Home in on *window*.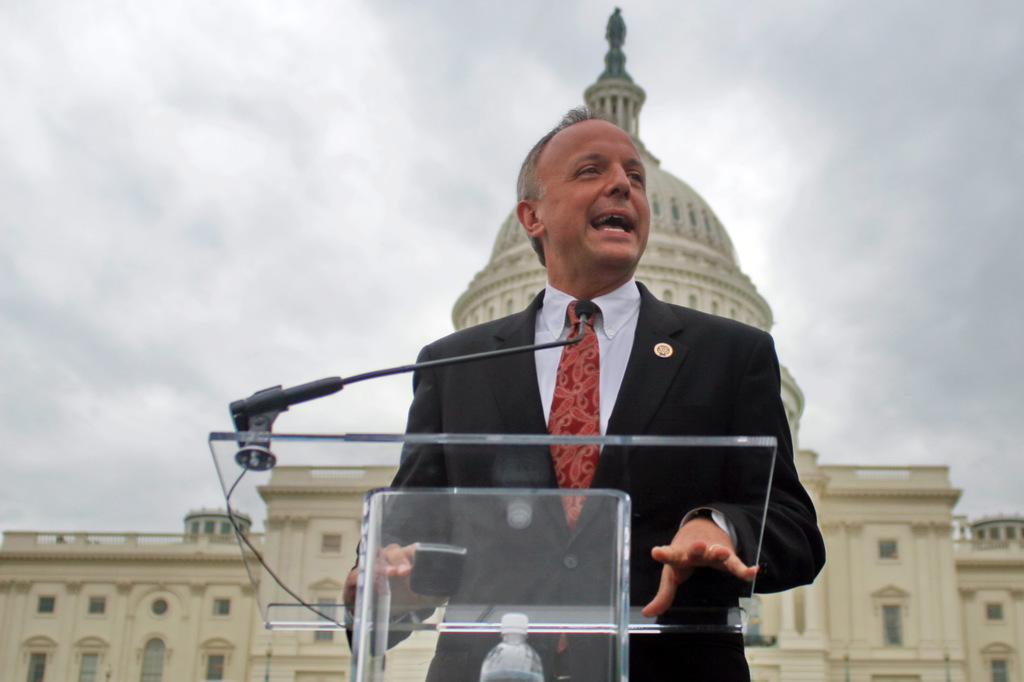
Homed in at <bbox>144, 639, 165, 681</bbox>.
